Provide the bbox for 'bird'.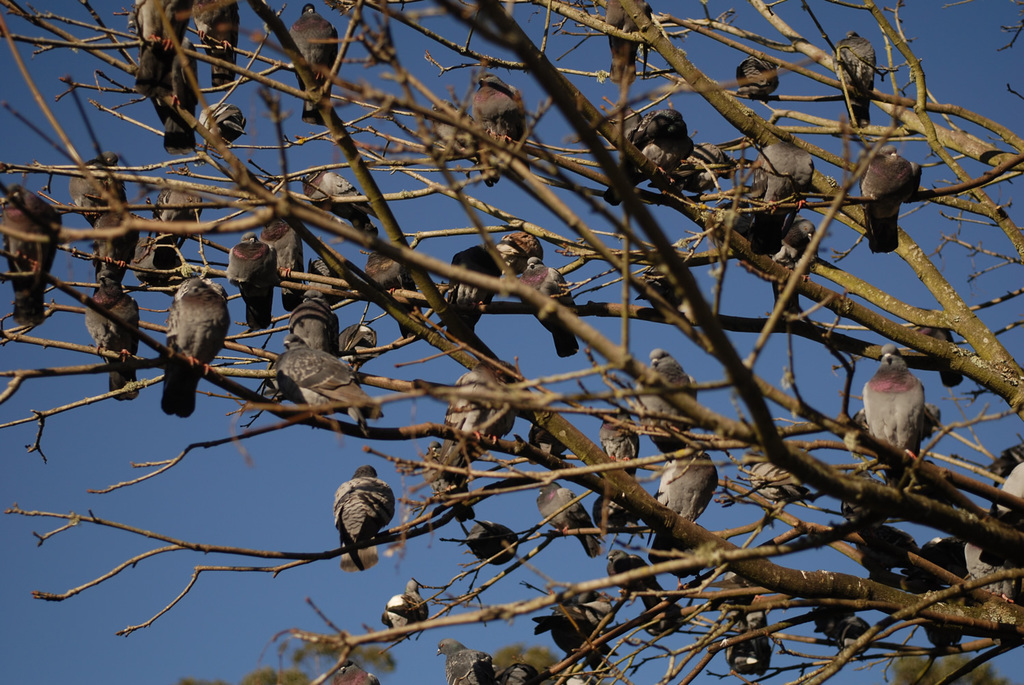
<bbox>221, 226, 276, 330</bbox>.
